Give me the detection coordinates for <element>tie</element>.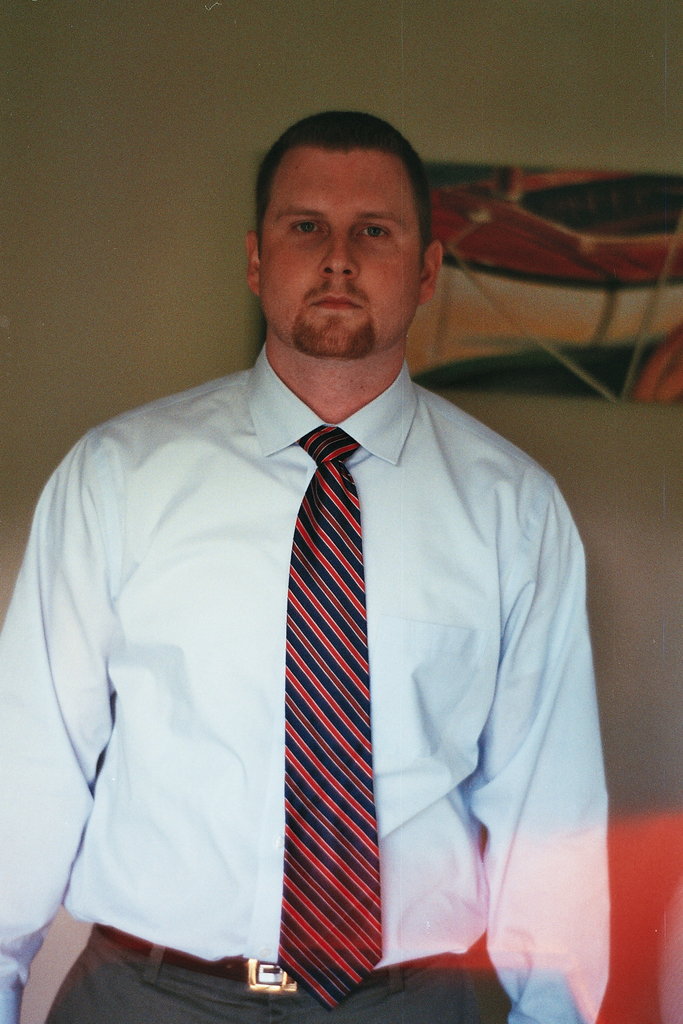
x1=277 y1=424 x2=384 y2=1011.
